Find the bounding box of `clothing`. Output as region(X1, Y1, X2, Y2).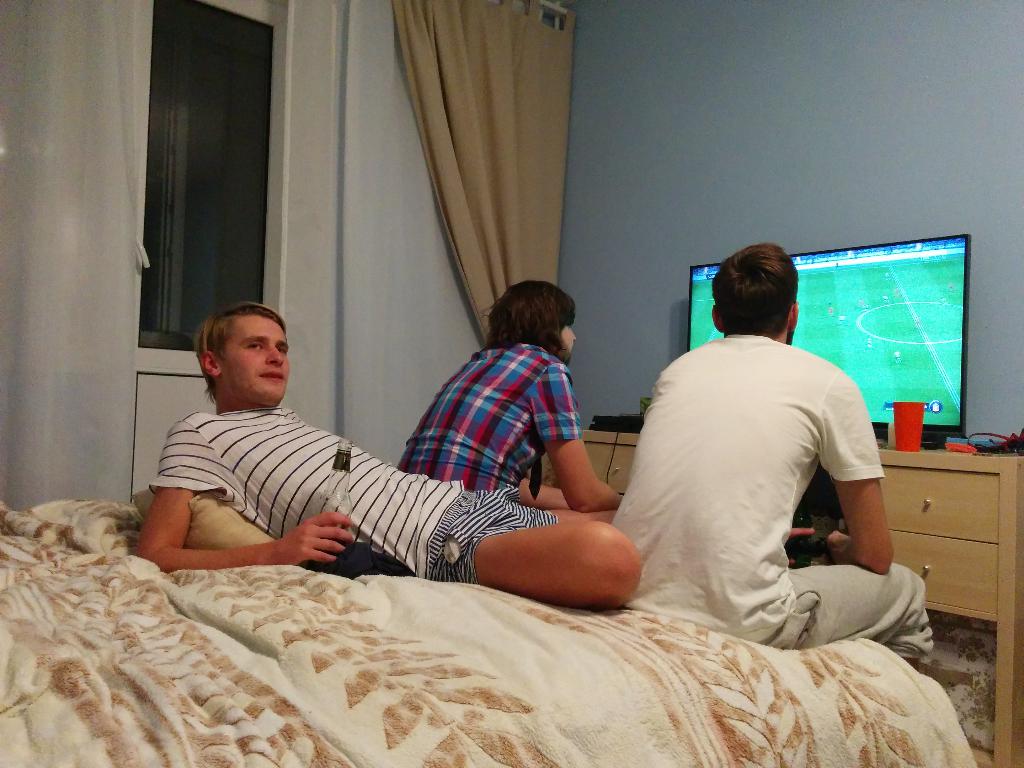
region(609, 331, 938, 656).
